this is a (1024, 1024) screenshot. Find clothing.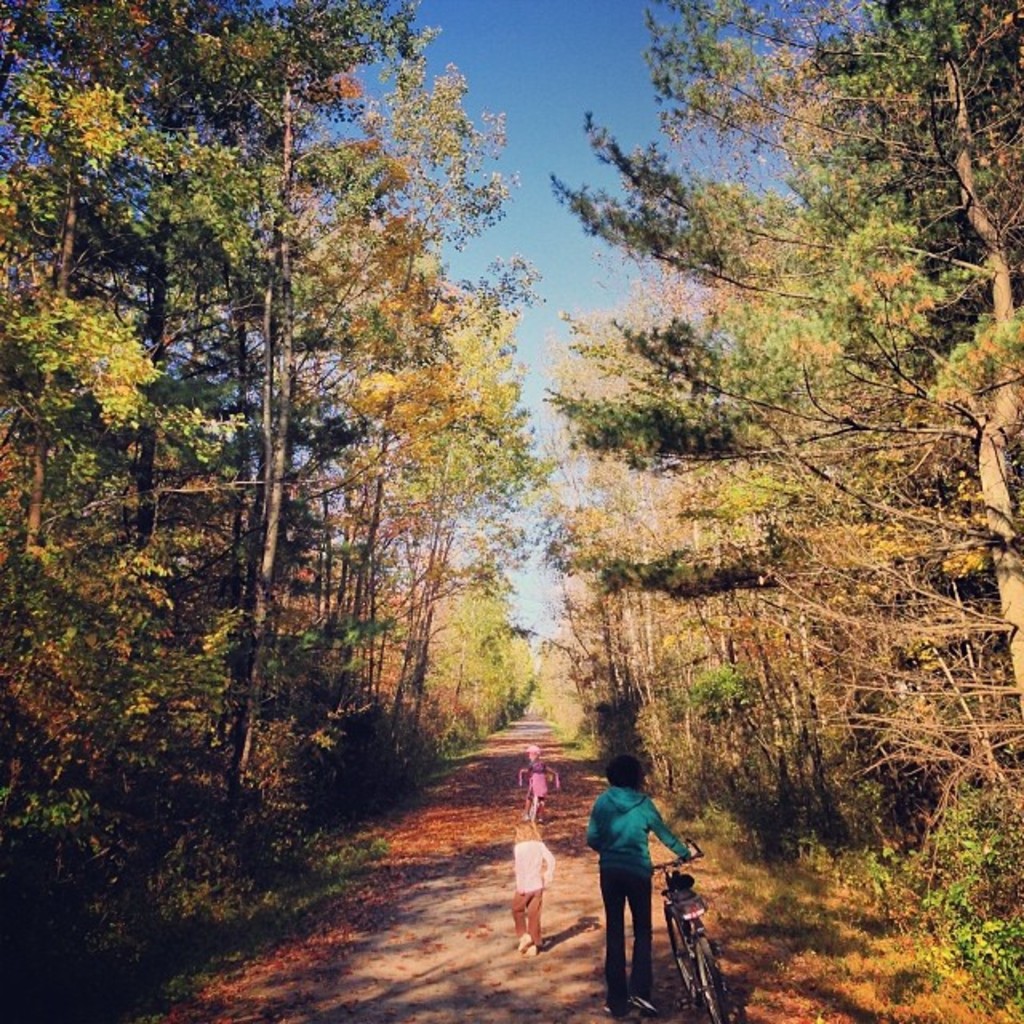
Bounding box: rect(517, 757, 554, 827).
